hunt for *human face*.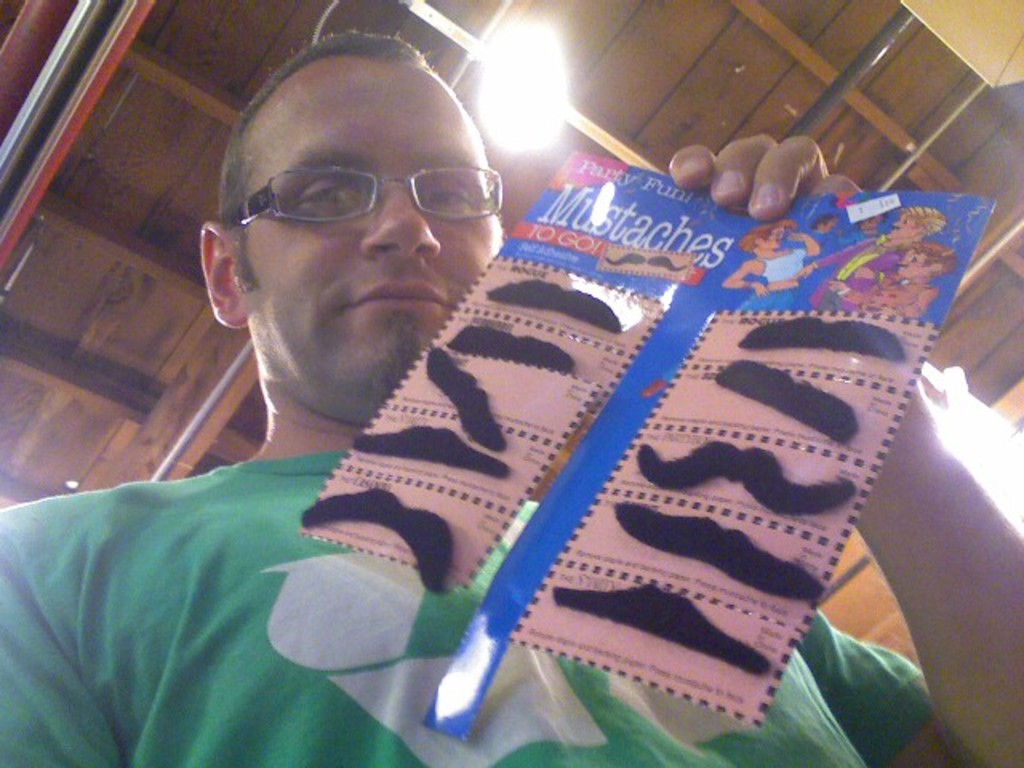
Hunted down at bbox(242, 59, 509, 414).
